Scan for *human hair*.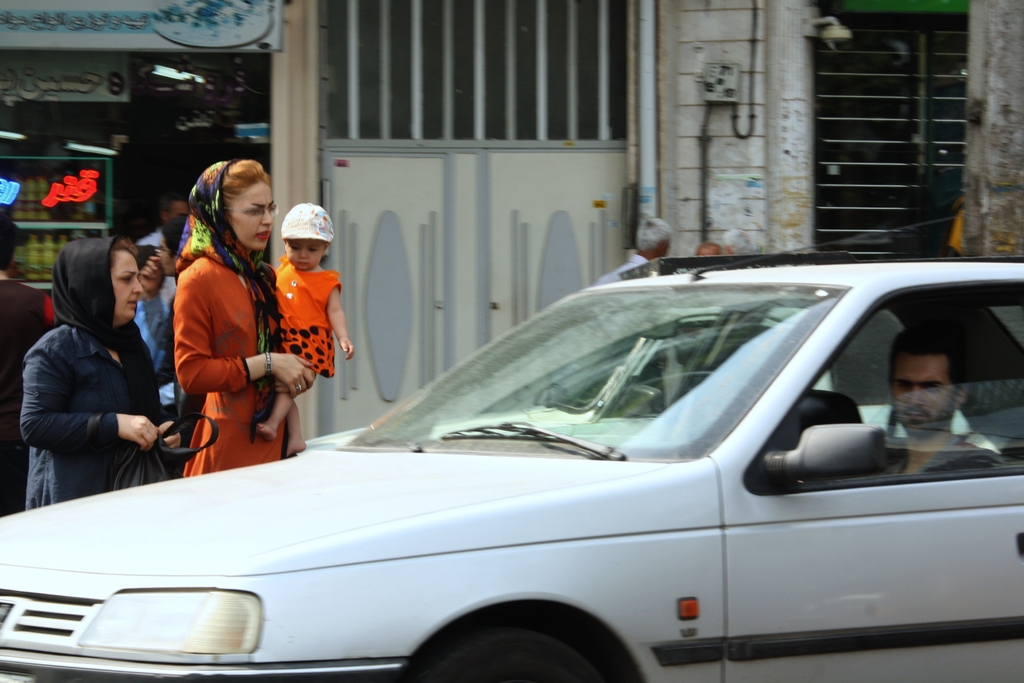
Scan result: box(160, 195, 189, 224).
